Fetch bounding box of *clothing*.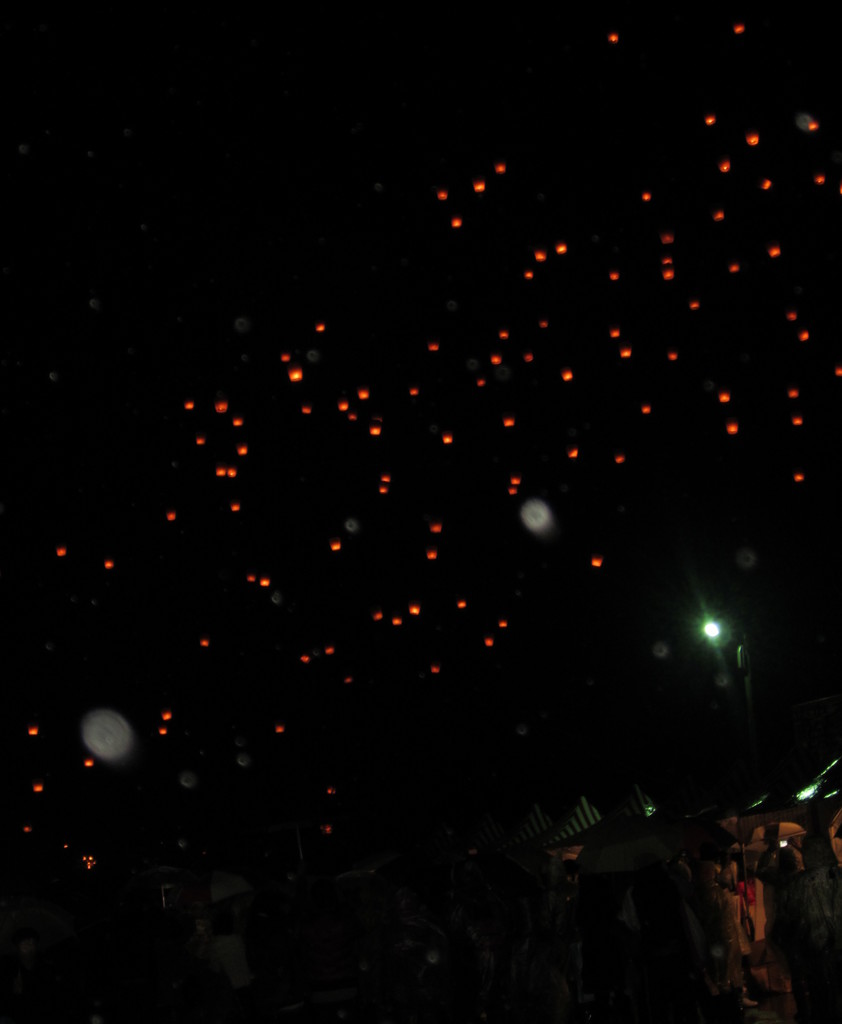
Bbox: (706,876,768,988).
